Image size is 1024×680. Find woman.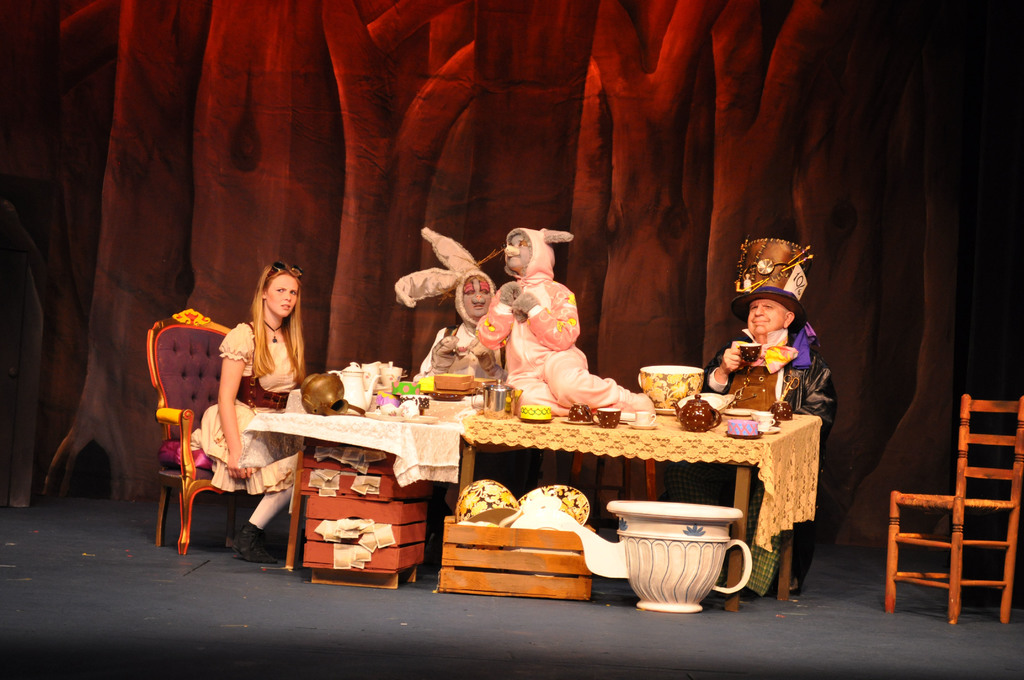
box(198, 259, 317, 563).
